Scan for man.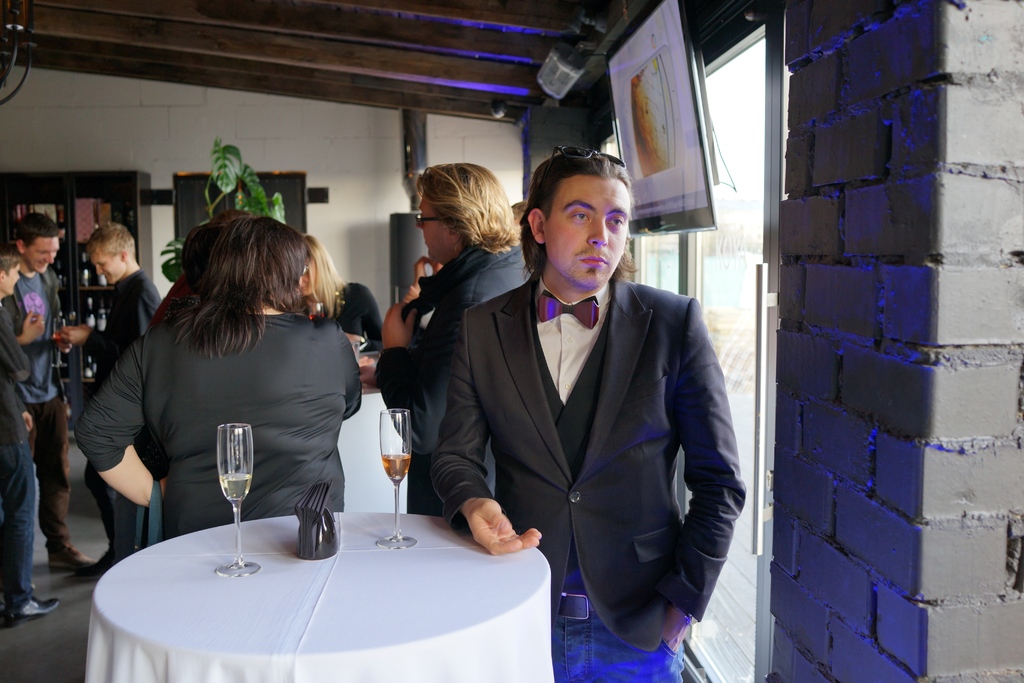
Scan result: <box>0,247,57,619</box>.
